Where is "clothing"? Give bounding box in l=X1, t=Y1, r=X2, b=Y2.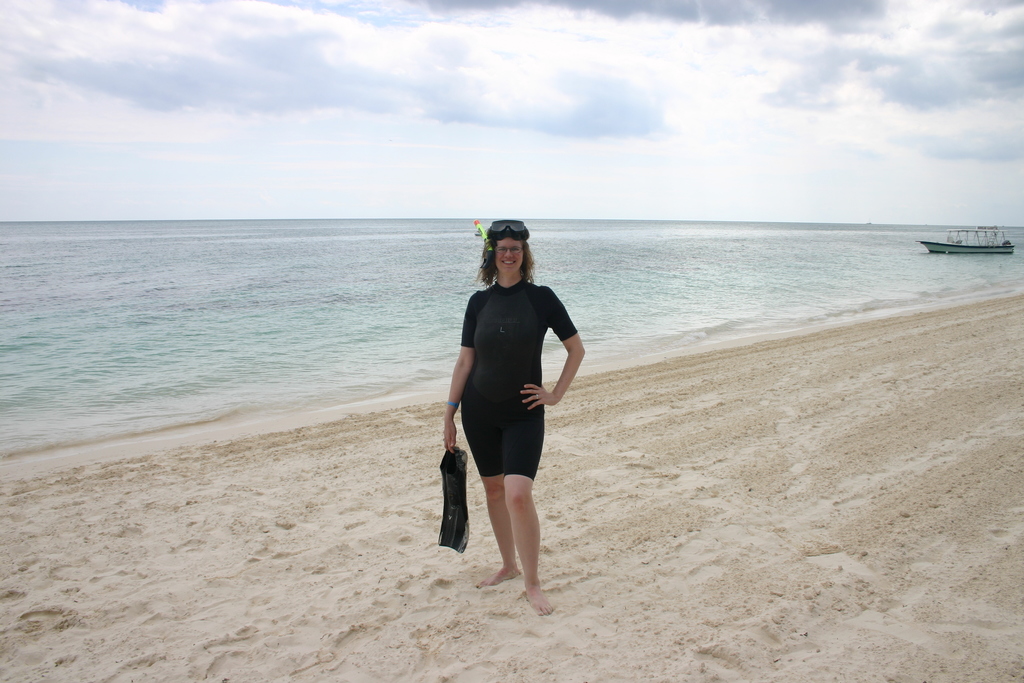
l=452, t=272, r=575, b=508.
